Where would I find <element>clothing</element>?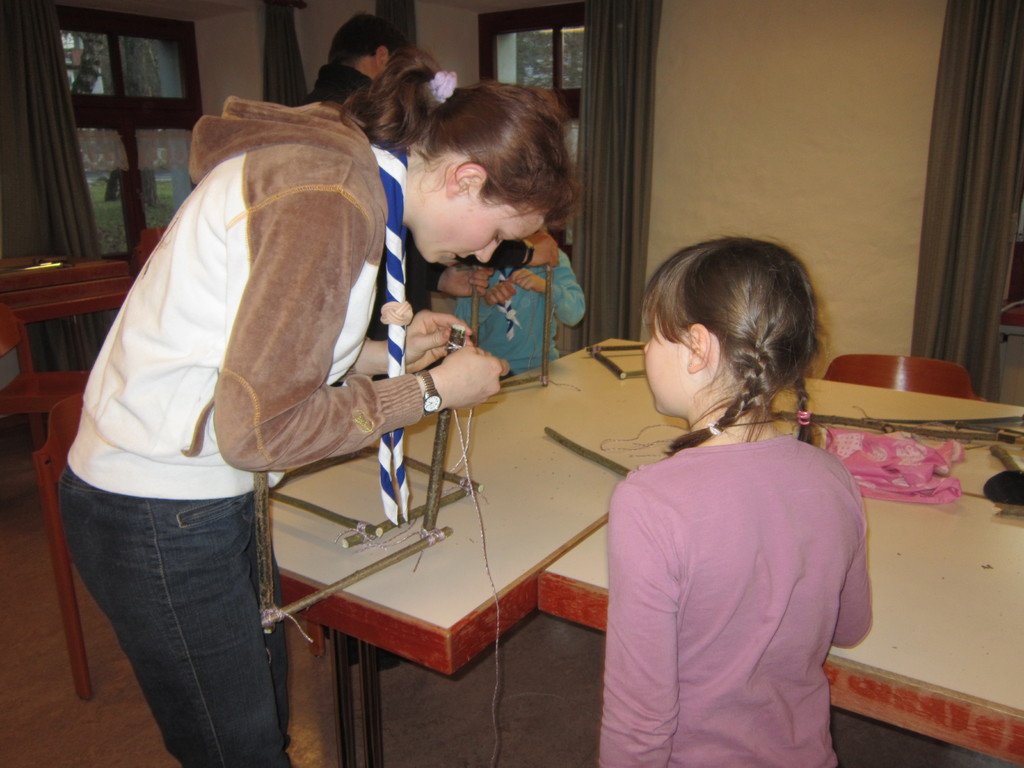
At region(595, 357, 884, 756).
